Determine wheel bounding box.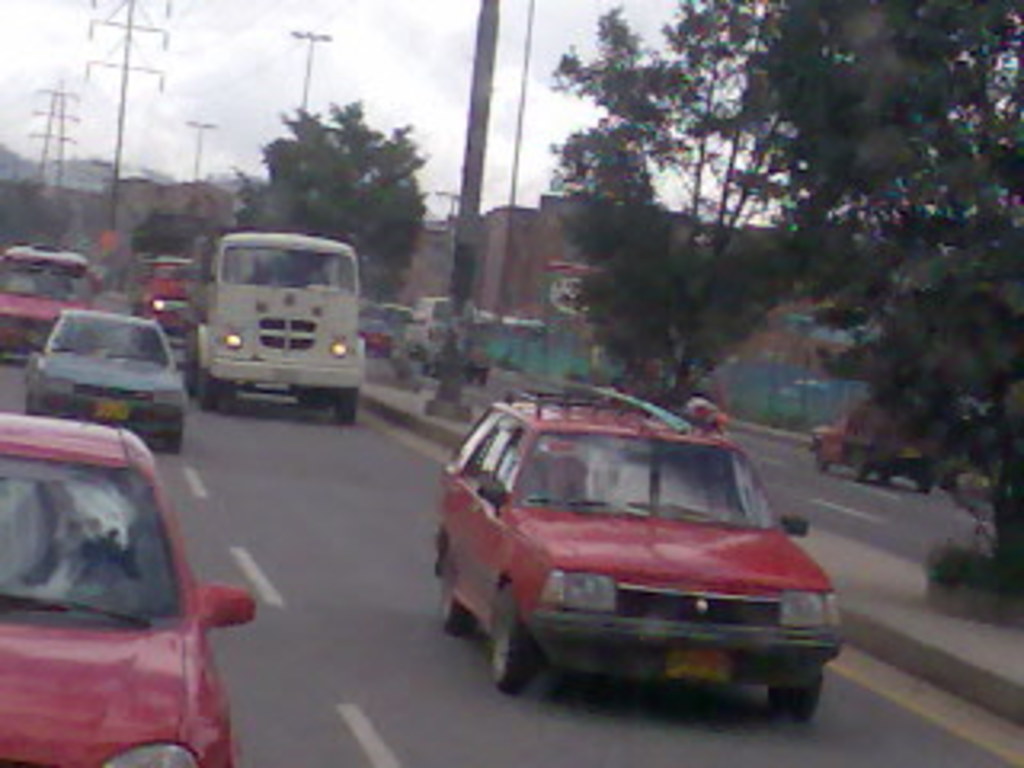
Determined: region(195, 374, 211, 410).
